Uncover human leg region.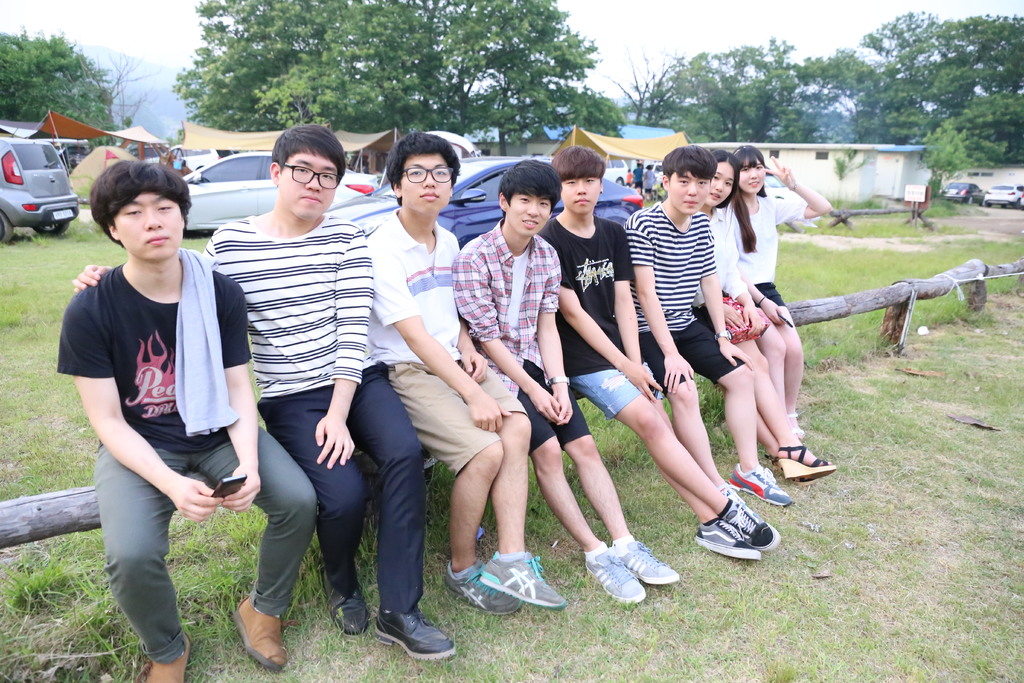
Uncovered: crop(477, 349, 565, 609).
